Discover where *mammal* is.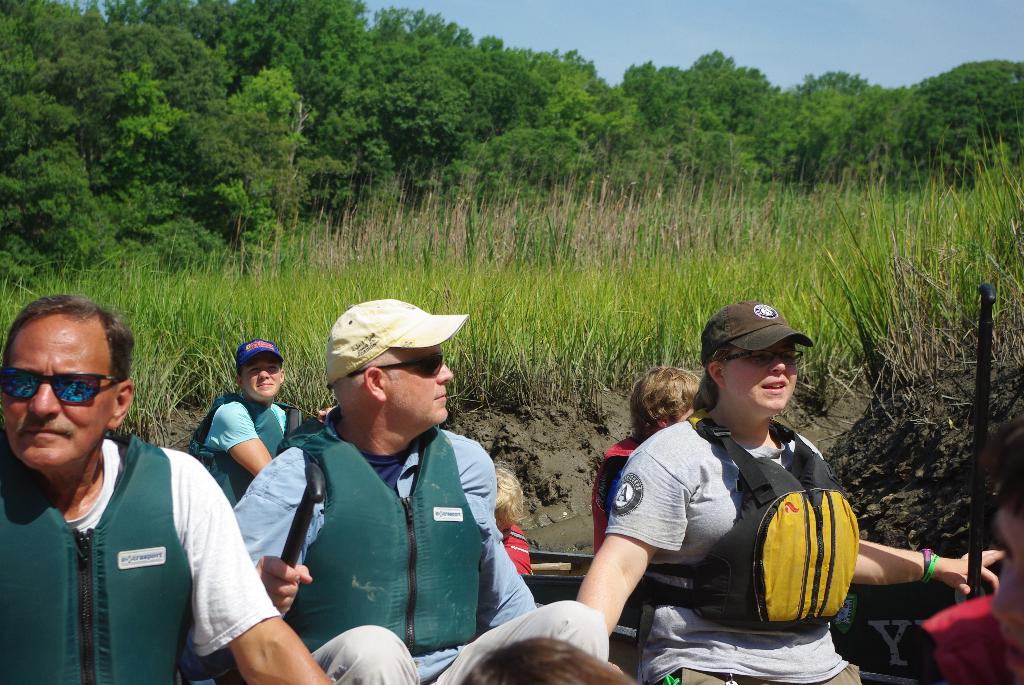
Discovered at detection(589, 365, 709, 551).
